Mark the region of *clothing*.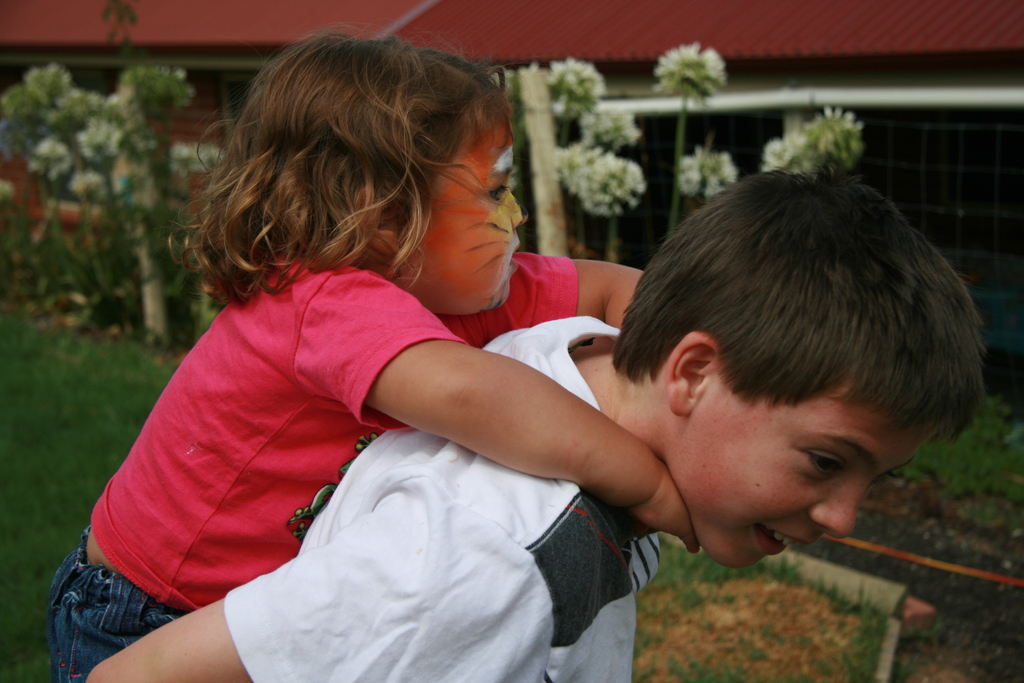
Region: (x1=31, y1=242, x2=587, y2=682).
